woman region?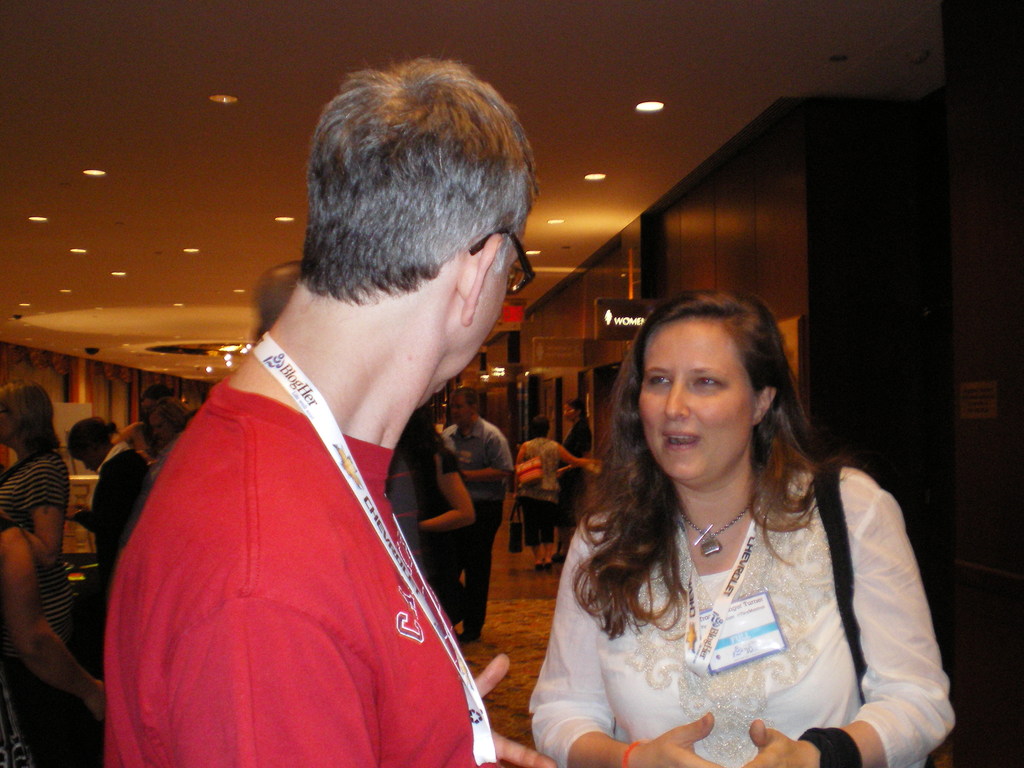
(left=551, top=399, right=598, bottom=579)
